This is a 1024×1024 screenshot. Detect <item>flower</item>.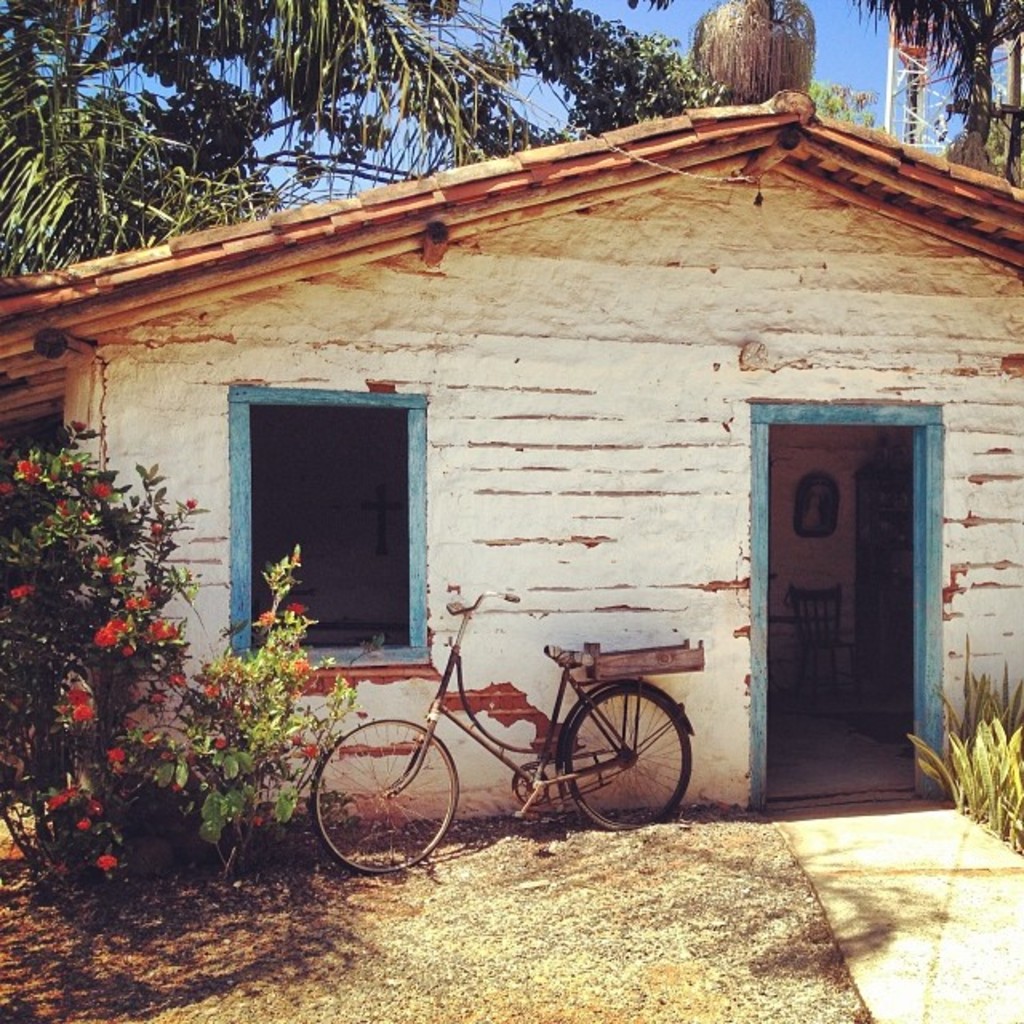
bbox=(98, 622, 125, 643).
